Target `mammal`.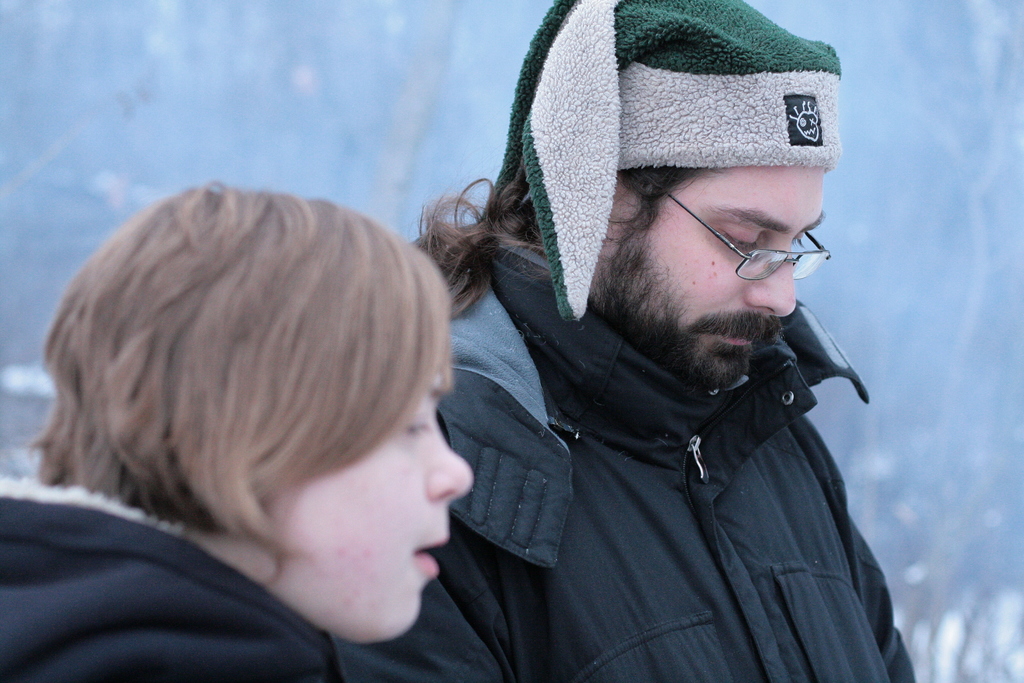
Target region: box=[409, 0, 920, 682].
